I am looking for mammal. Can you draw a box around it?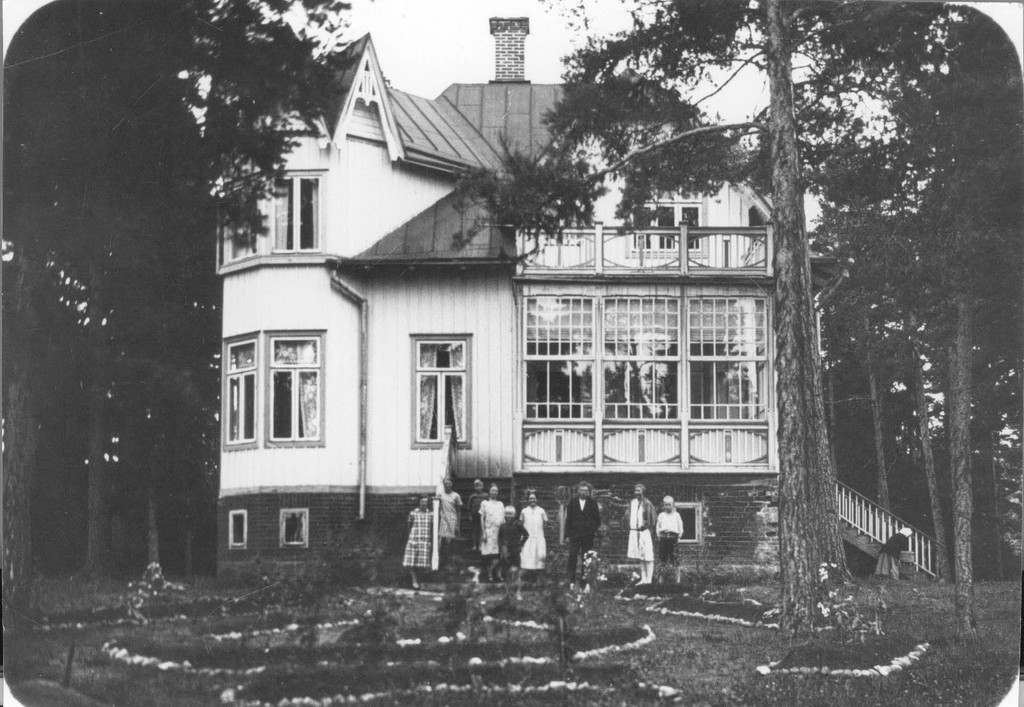
Sure, the bounding box is 479 481 509 572.
